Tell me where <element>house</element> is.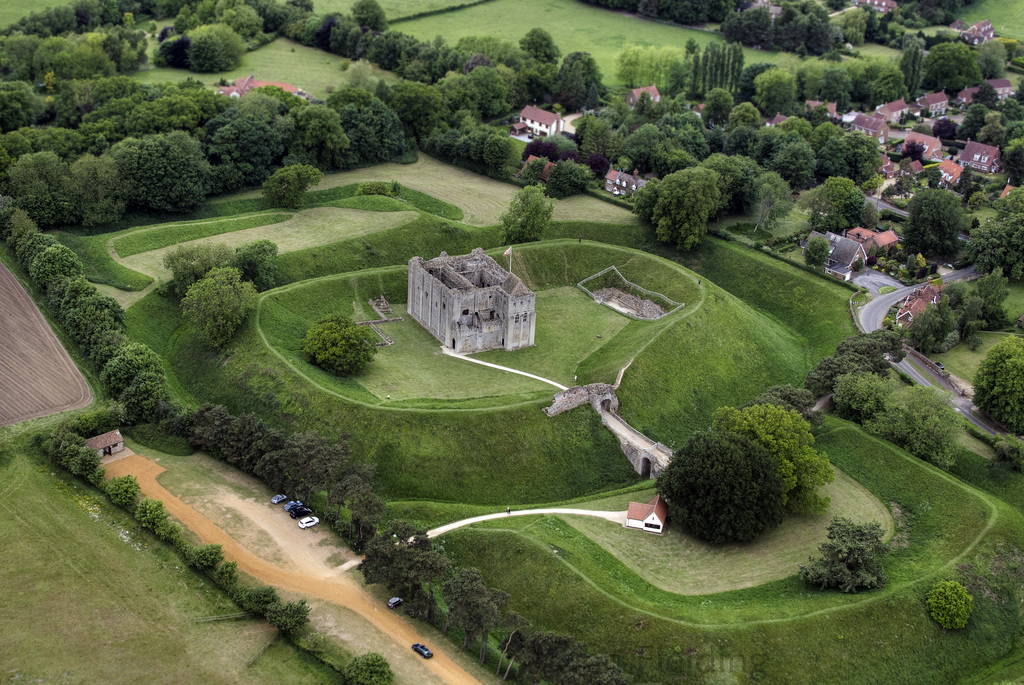
<element>house</element> is at [left=952, top=88, right=989, bottom=114].
